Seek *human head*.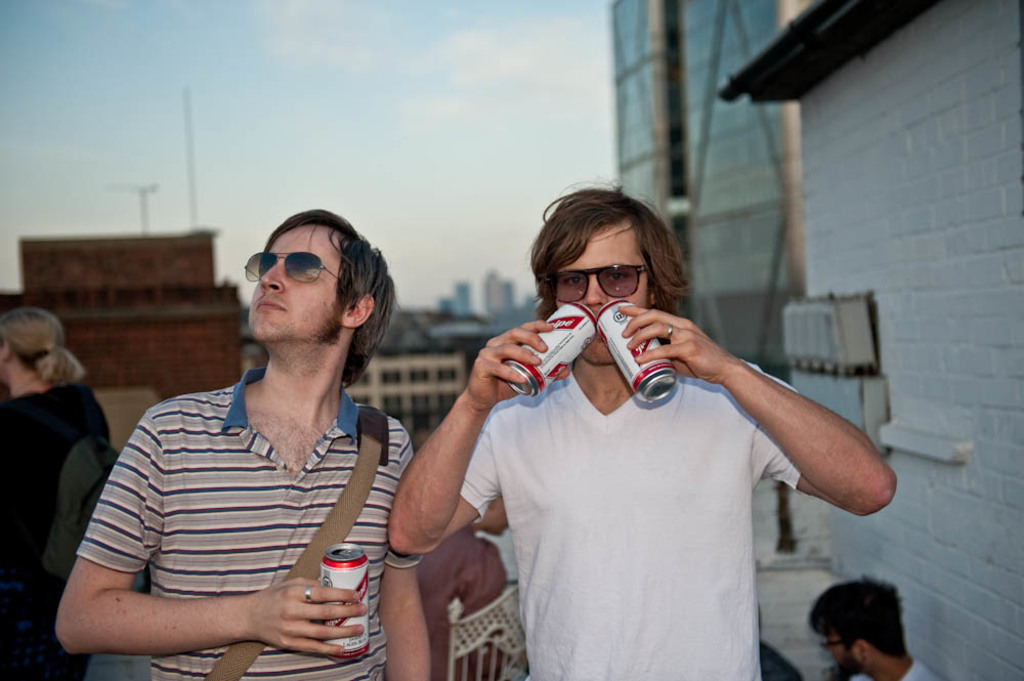
BBox(222, 207, 382, 363).
